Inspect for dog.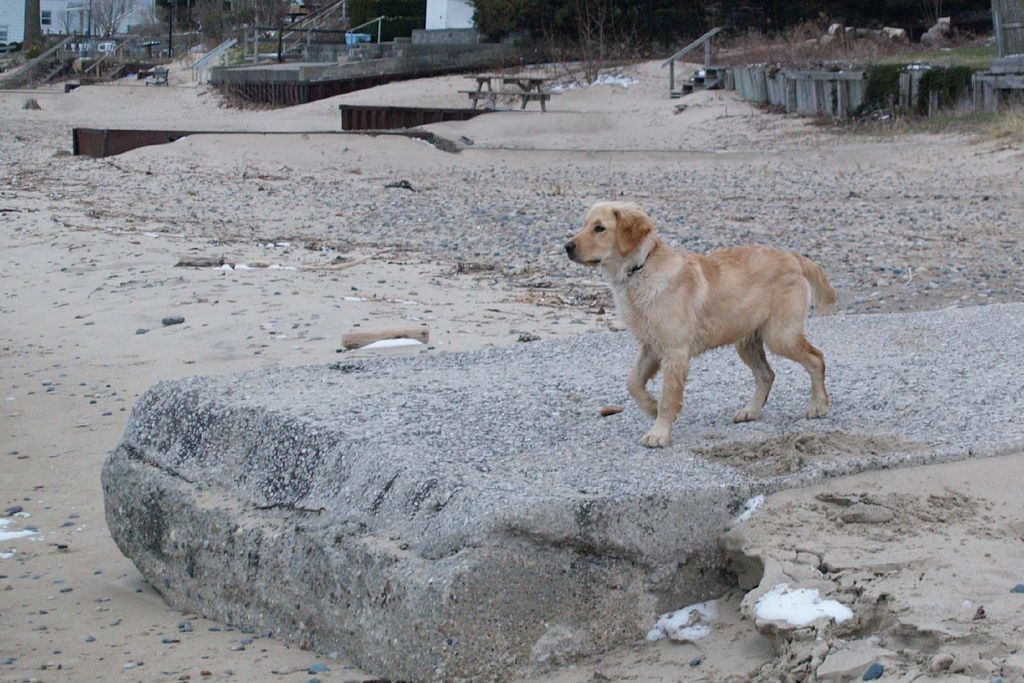
Inspection: select_region(567, 199, 840, 448).
